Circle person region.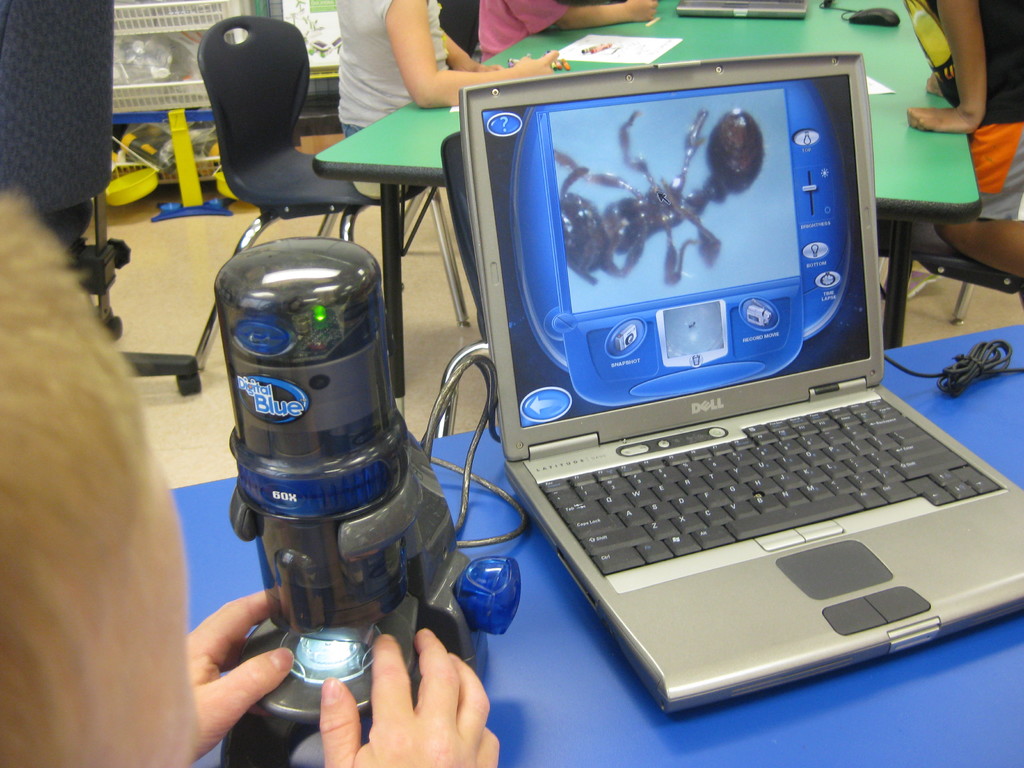
Region: <region>333, 0, 568, 142</region>.
